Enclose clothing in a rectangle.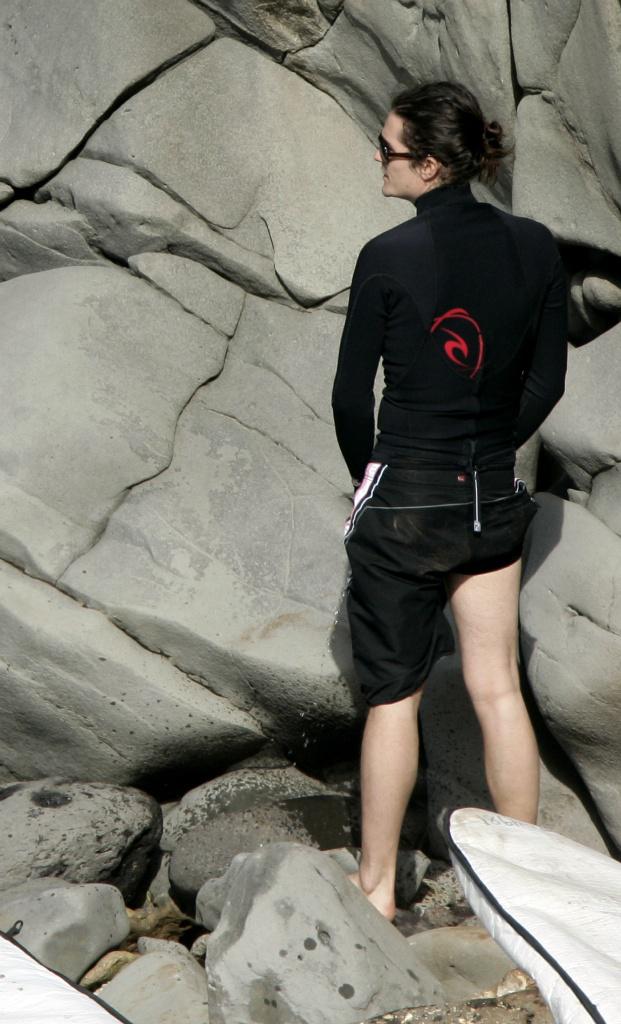
{"x1": 324, "y1": 142, "x2": 570, "y2": 688}.
